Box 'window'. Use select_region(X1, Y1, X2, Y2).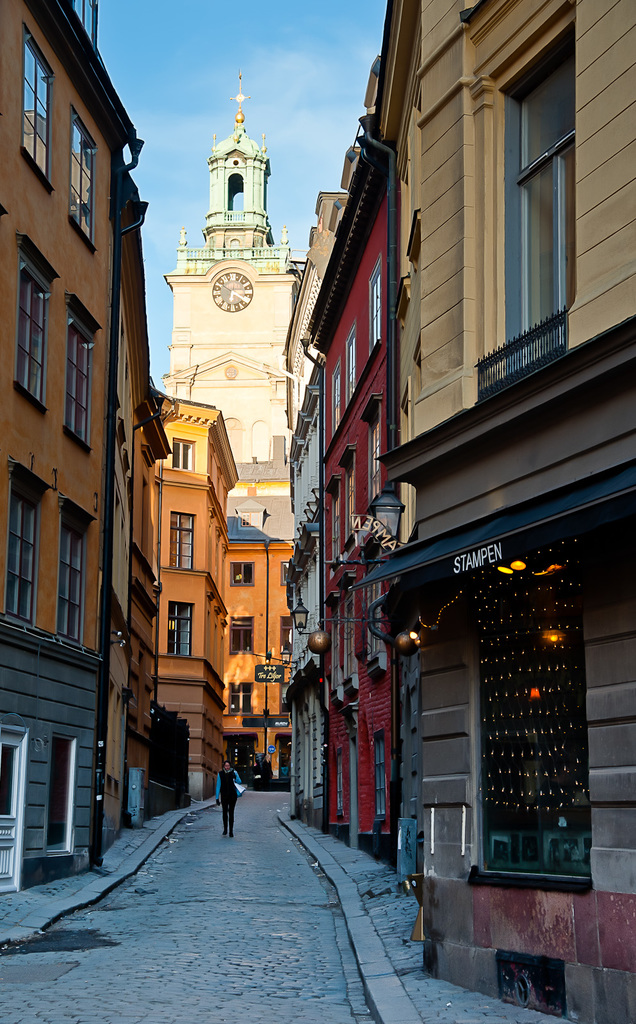
select_region(235, 561, 252, 585).
